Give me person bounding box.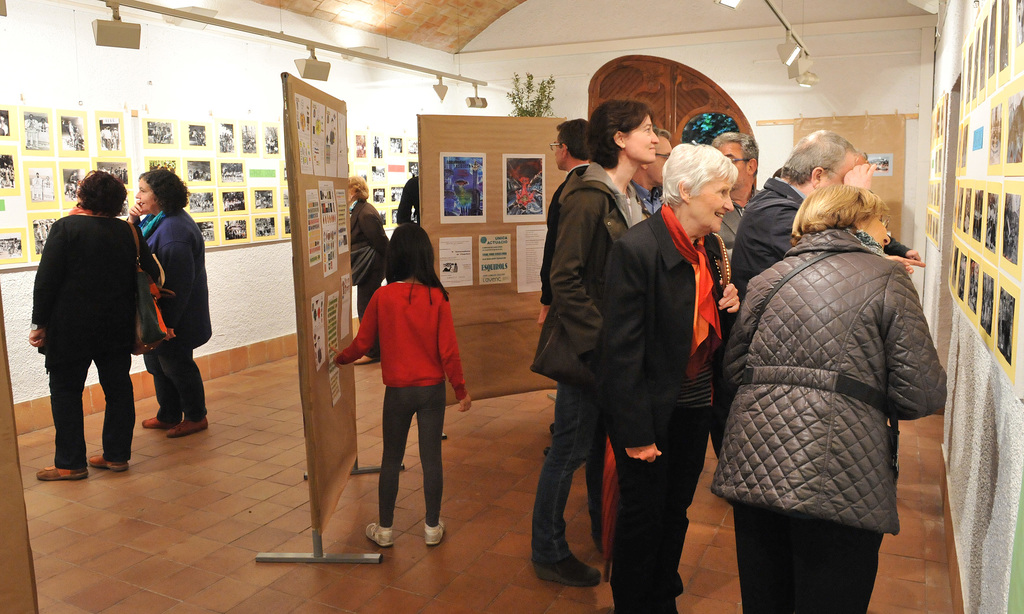
[397,173,419,224].
